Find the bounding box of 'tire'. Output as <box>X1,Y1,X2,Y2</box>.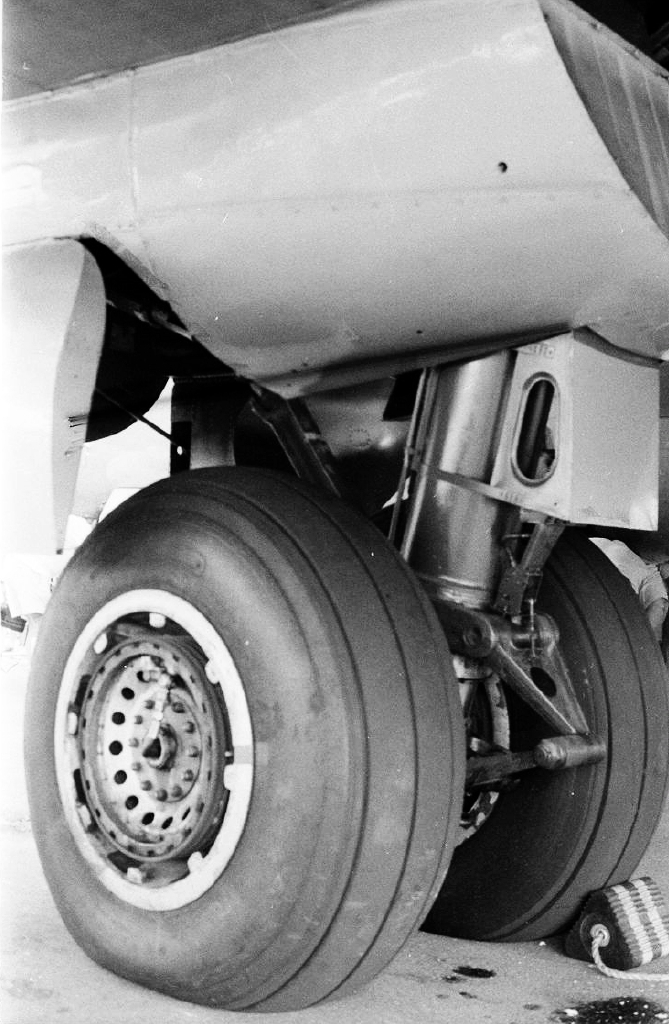
<box>34,402,537,991</box>.
